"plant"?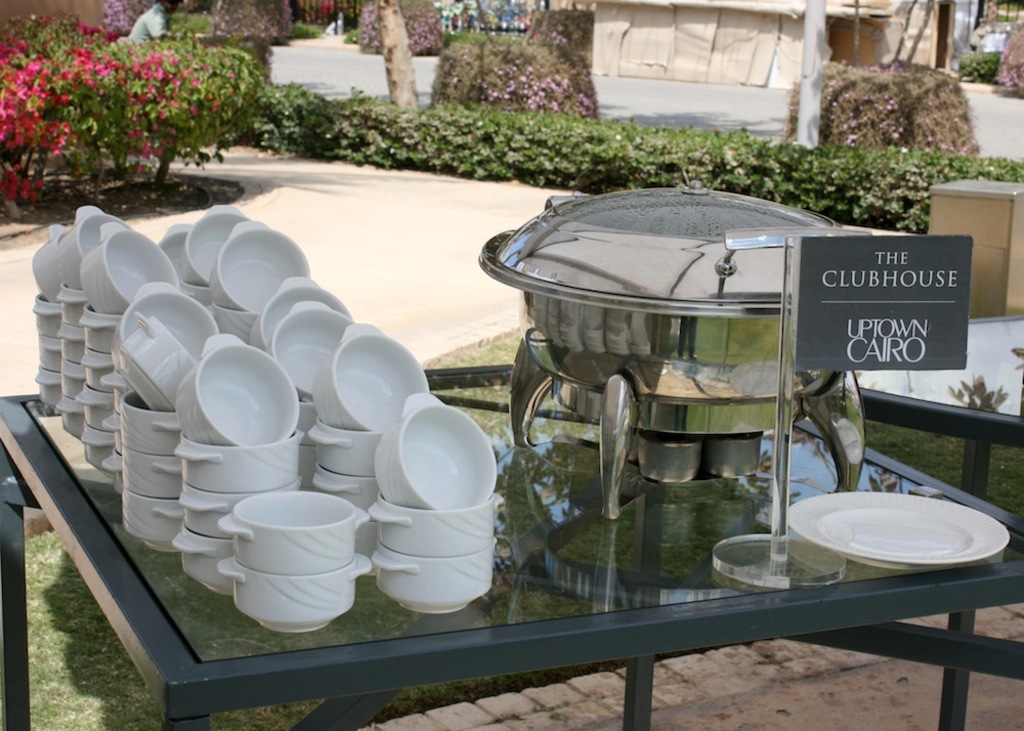
region(454, 29, 600, 111)
